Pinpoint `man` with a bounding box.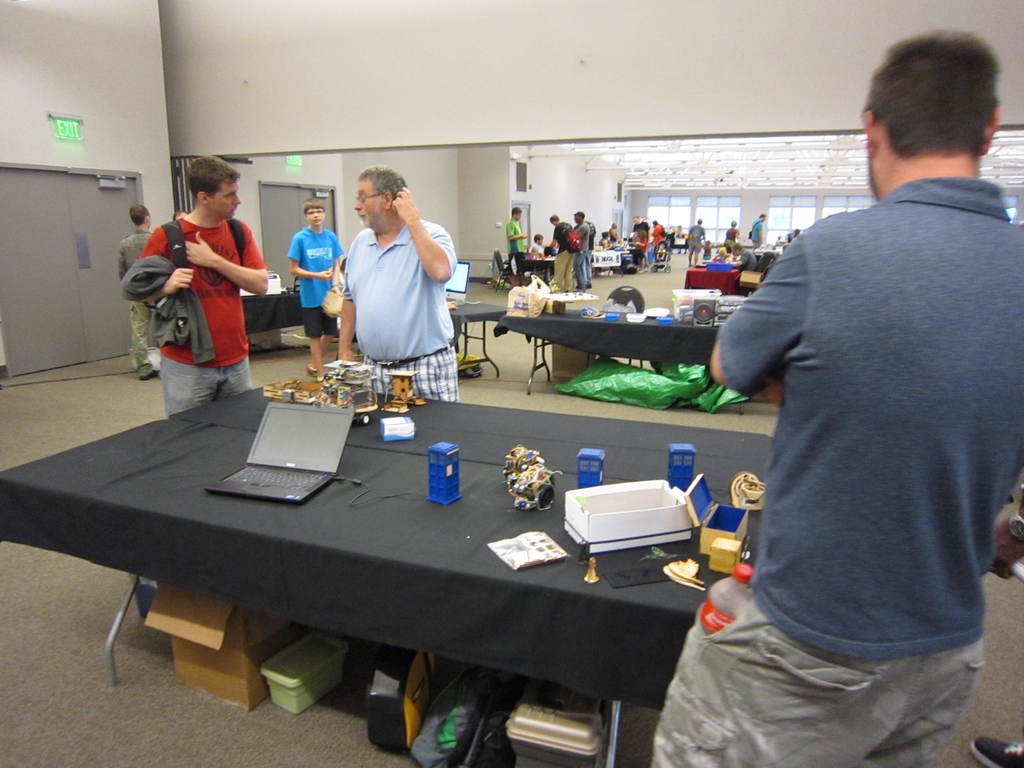
{"left": 629, "top": 216, "right": 650, "bottom": 268}.
